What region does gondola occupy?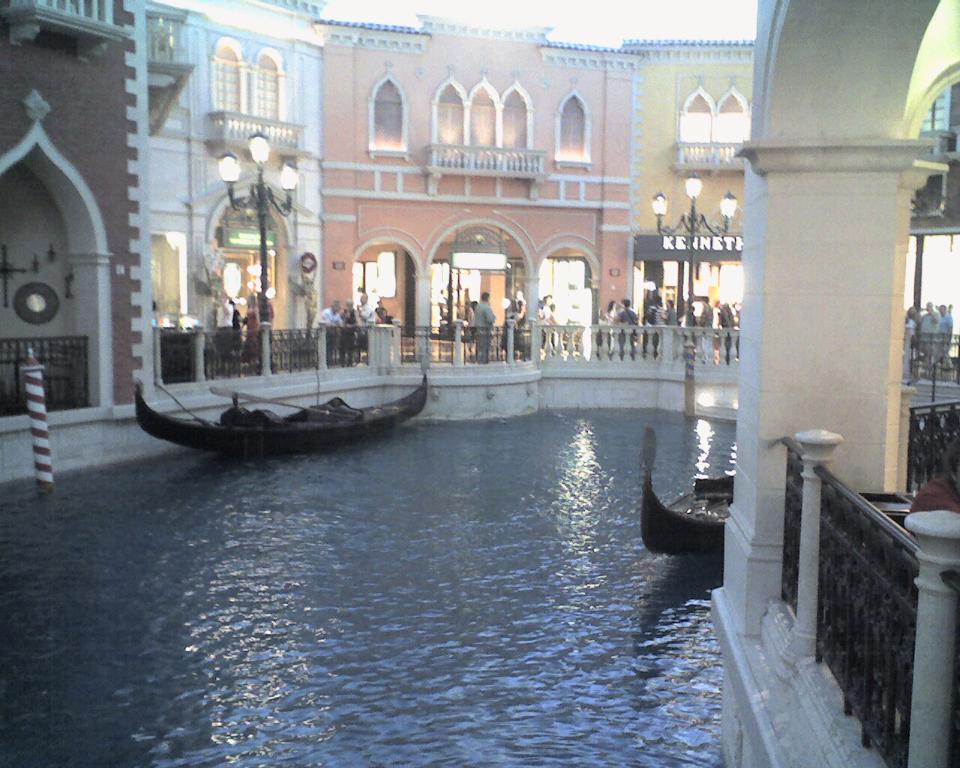
left=126, top=340, right=439, bottom=465.
